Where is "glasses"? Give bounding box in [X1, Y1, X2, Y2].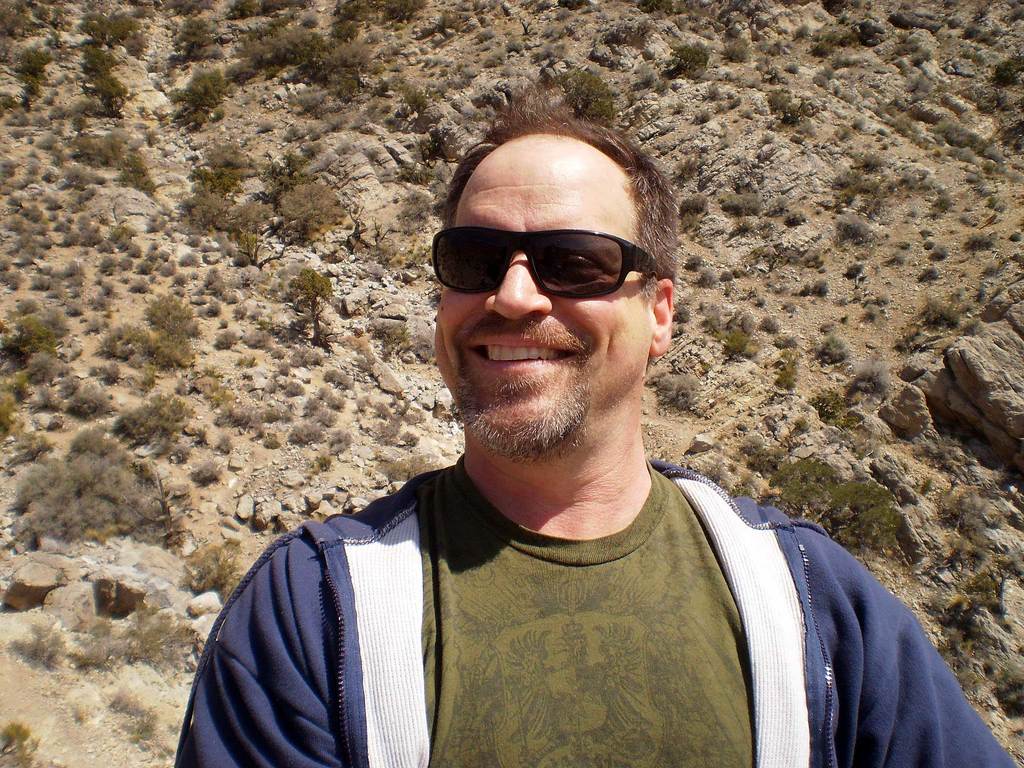
[426, 228, 649, 301].
